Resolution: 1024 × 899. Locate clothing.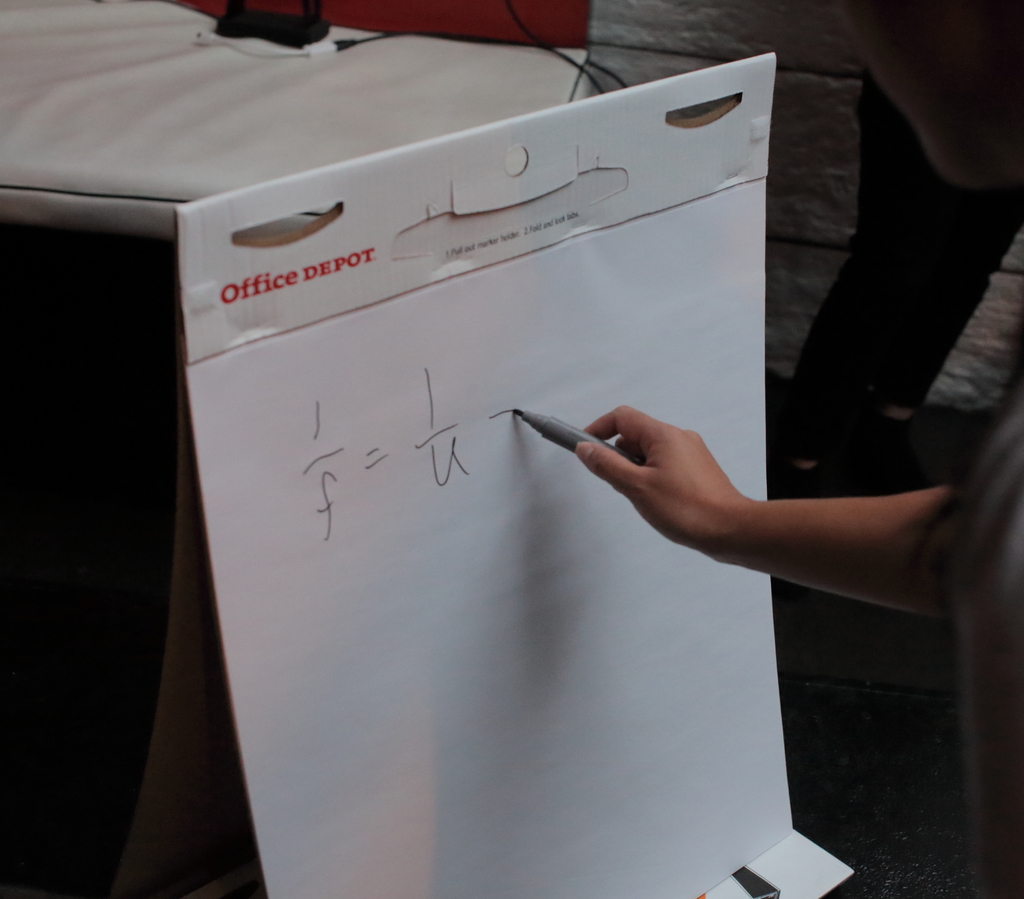
945,387,1023,887.
